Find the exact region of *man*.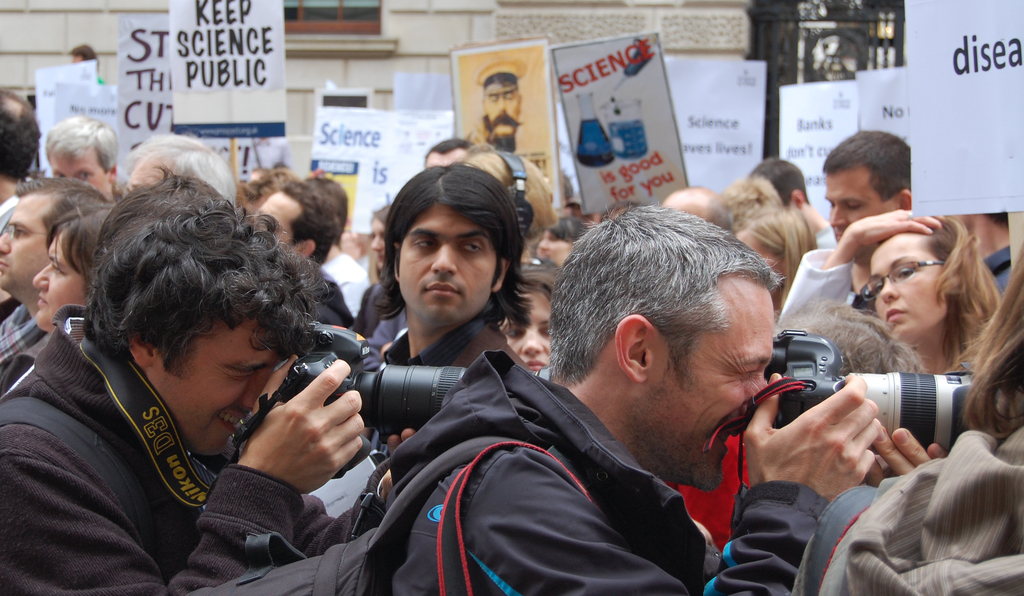
Exact region: [left=946, top=210, right=1012, bottom=291].
